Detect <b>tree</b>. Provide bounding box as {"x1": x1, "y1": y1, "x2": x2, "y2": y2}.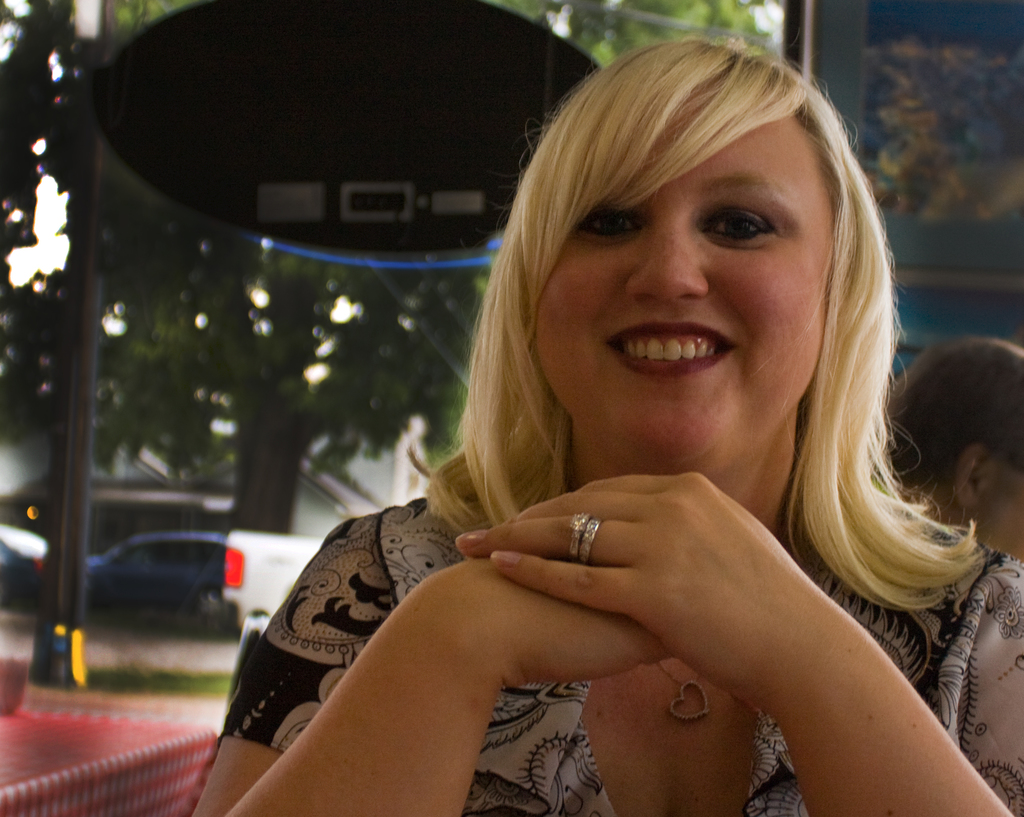
{"x1": 594, "y1": 0, "x2": 783, "y2": 70}.
